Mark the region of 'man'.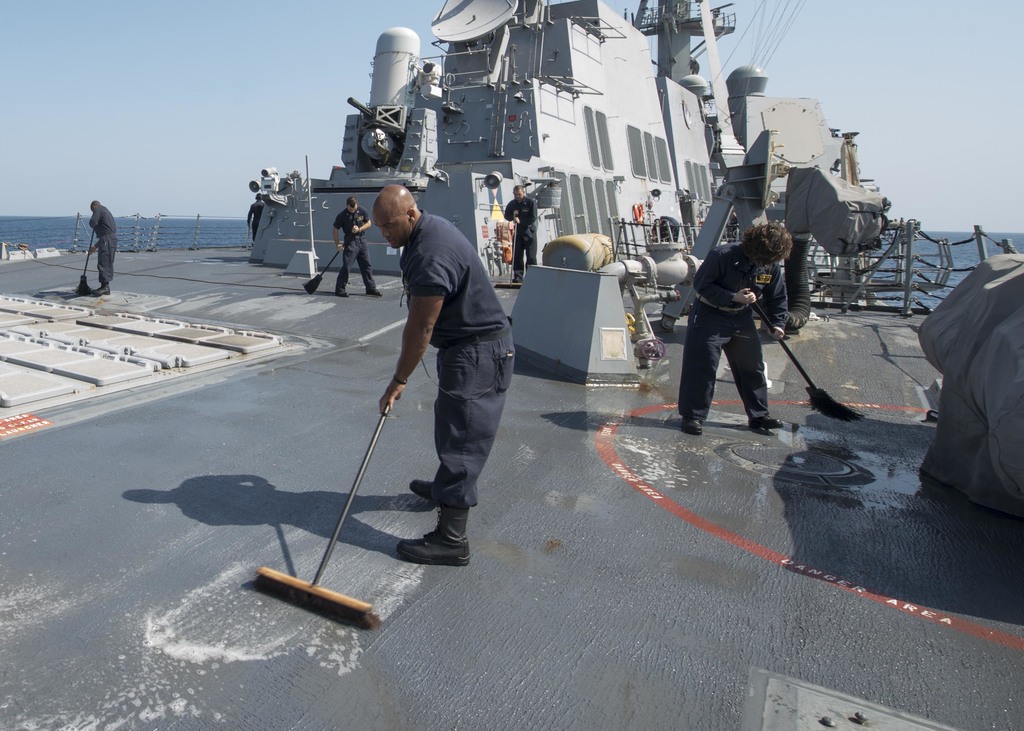
Region: {"left": 505, "top": 184, "right": 538, "bottom": 283}.
